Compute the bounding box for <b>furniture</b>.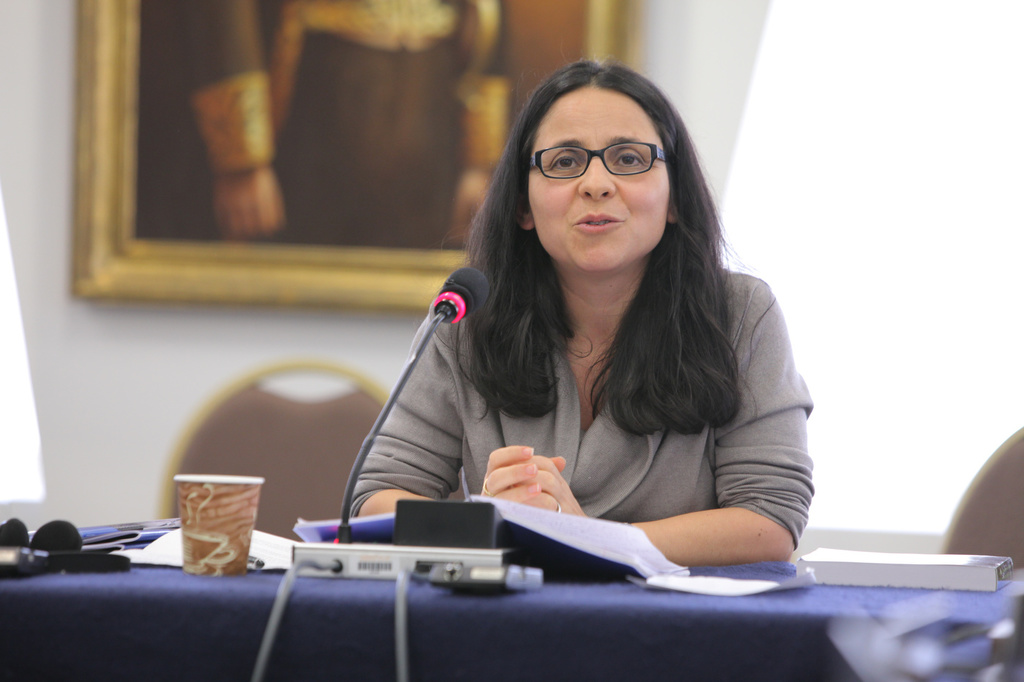
select_region(0, 544, 1023, 681).
